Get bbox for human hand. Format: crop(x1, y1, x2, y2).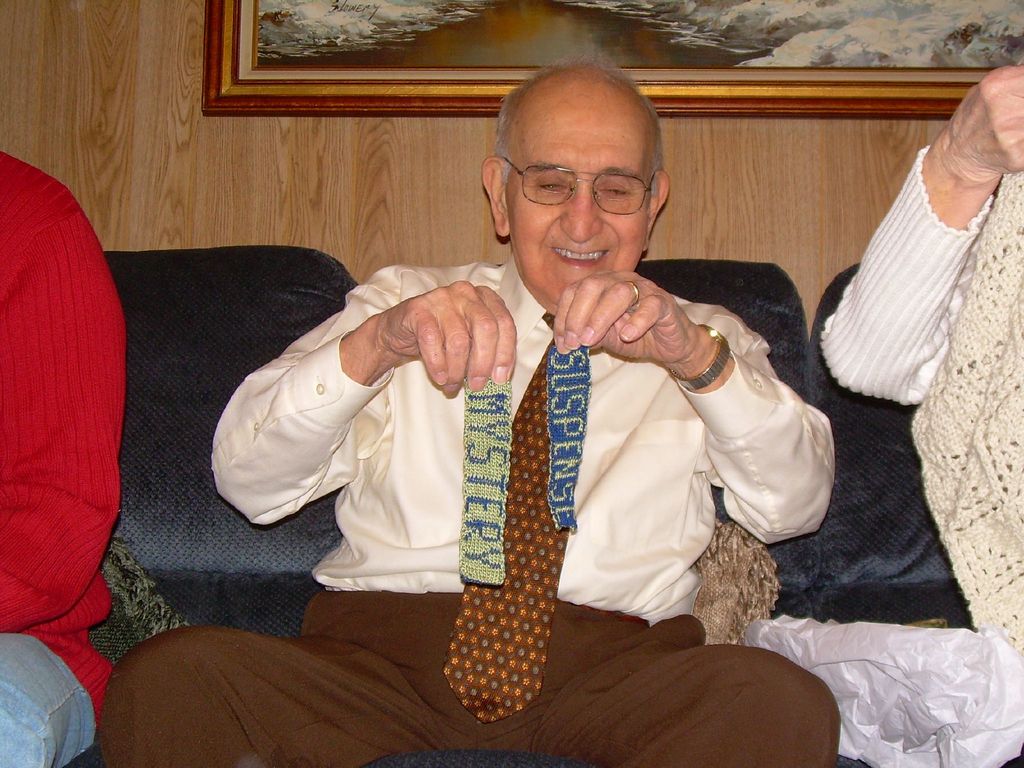
crop(349, 269, 529, 397).
